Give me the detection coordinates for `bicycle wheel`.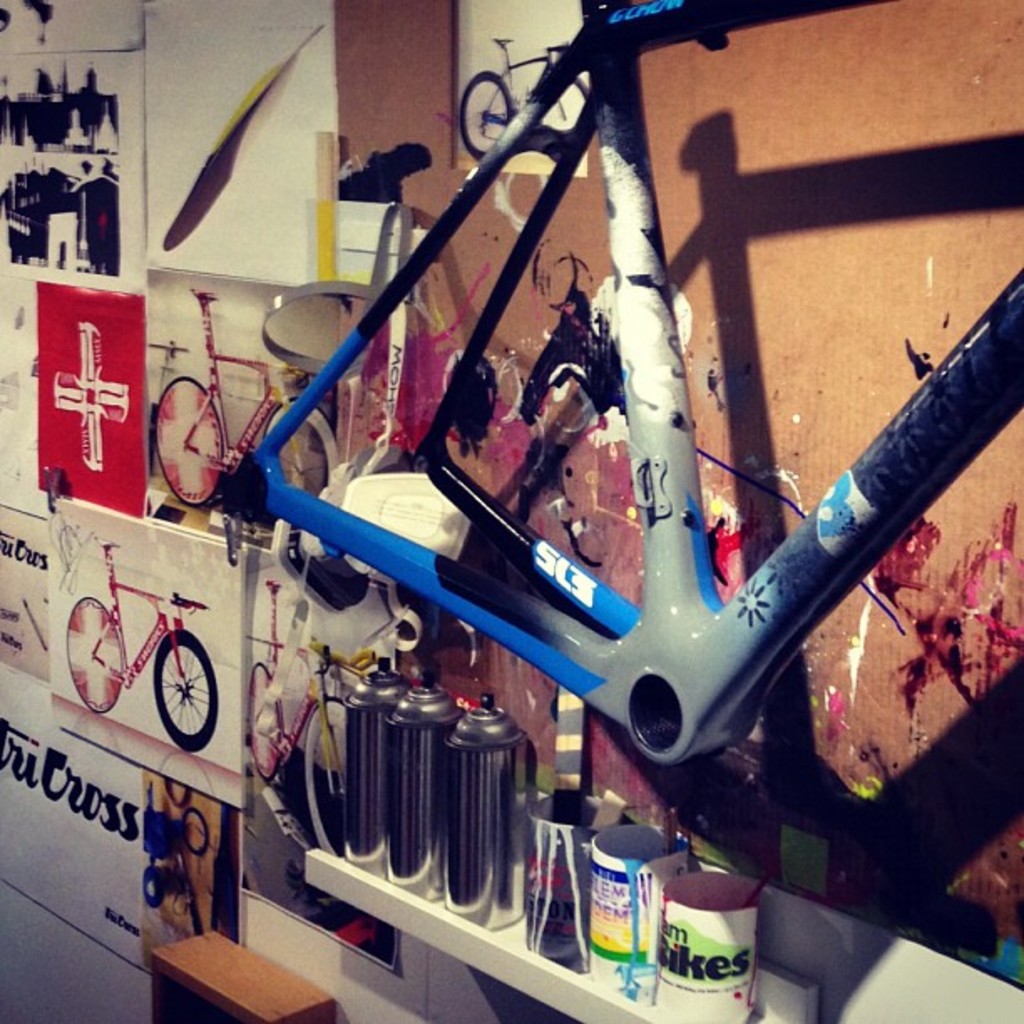
156/373/219/504.
